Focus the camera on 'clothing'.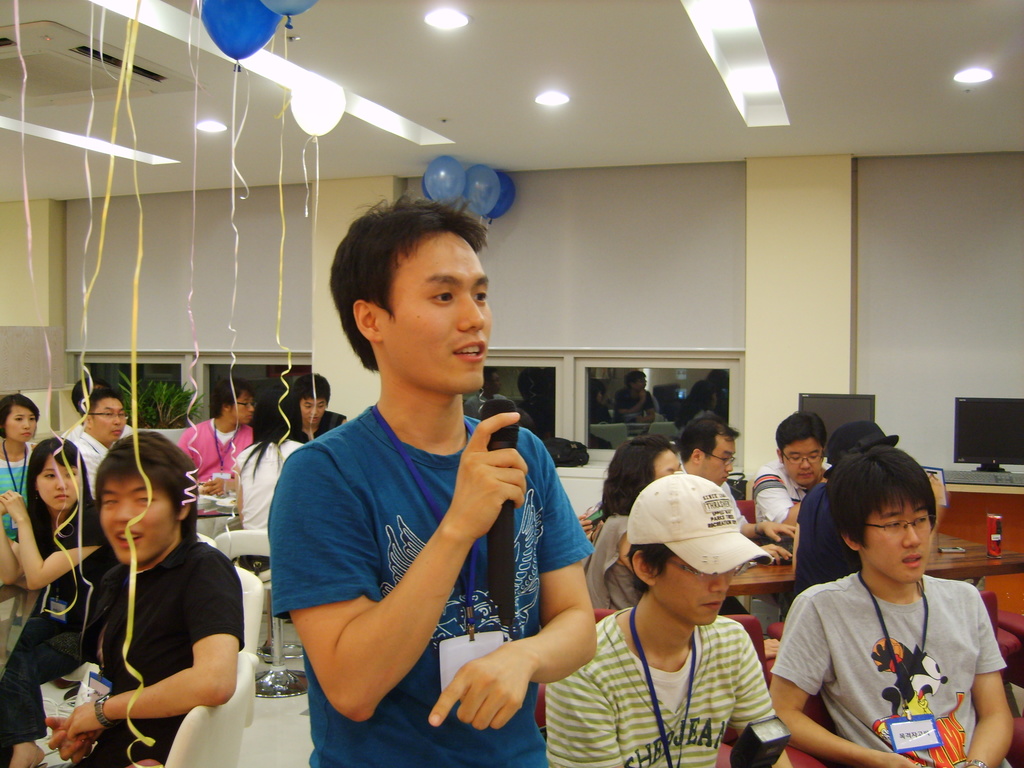
Focus region: [left=0, top=431, right=48, bottom=543].
